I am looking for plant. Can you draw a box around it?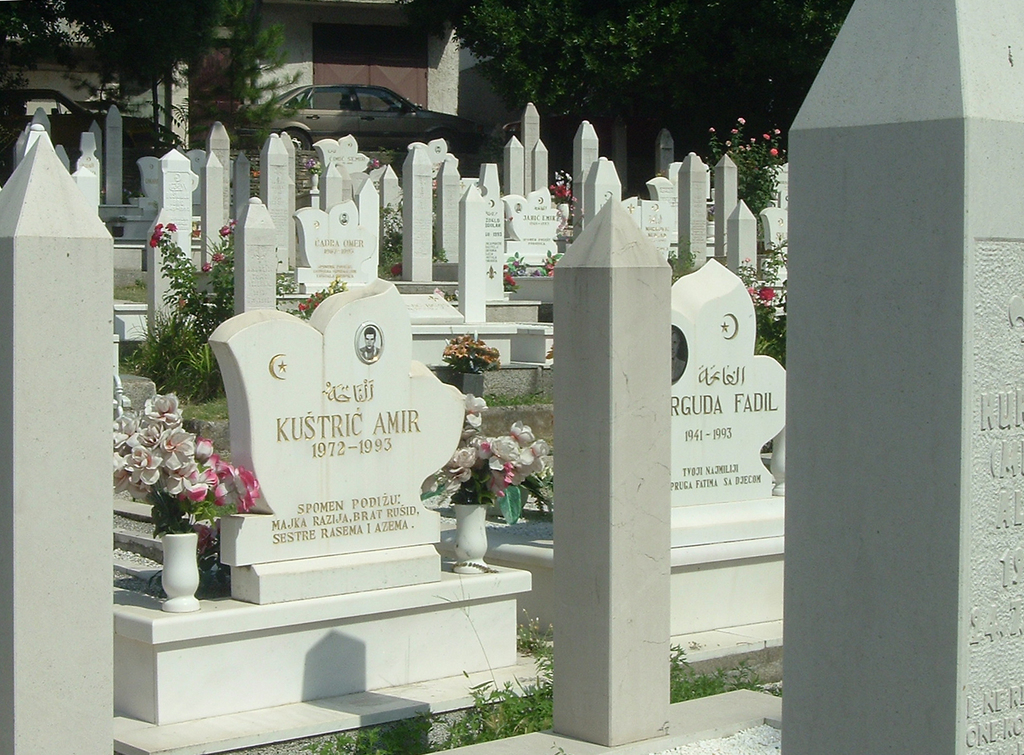
Sure, the bounding box is BBox(551, 163, 577, 202).
